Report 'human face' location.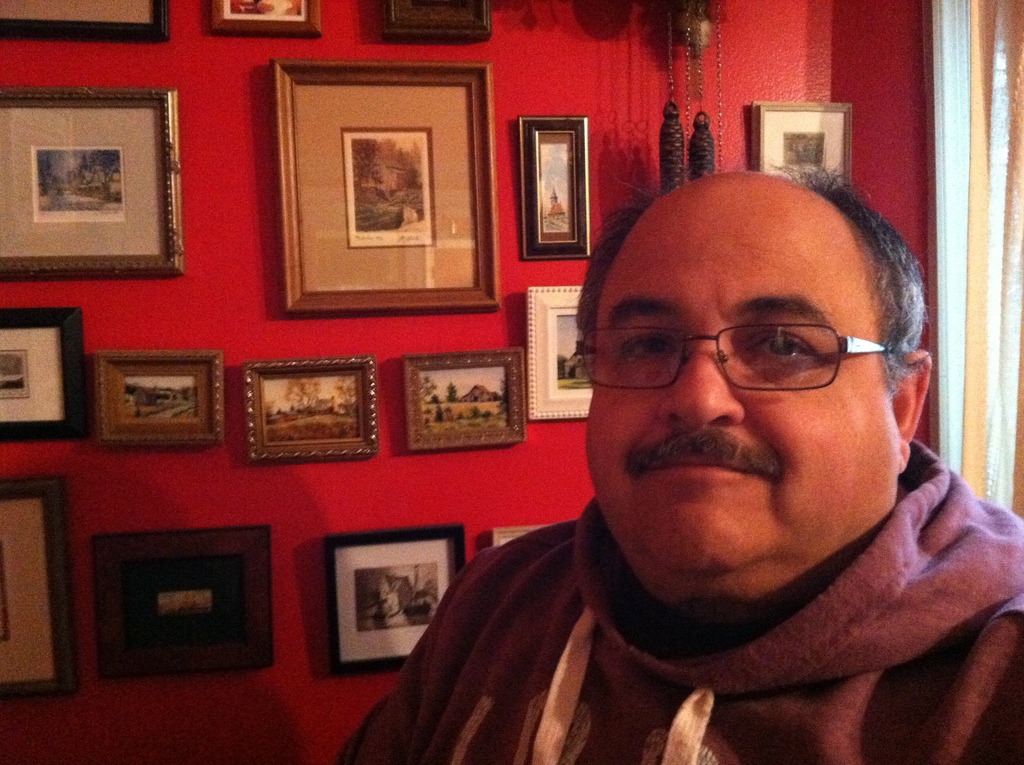
Report: [584,182,904,577].
